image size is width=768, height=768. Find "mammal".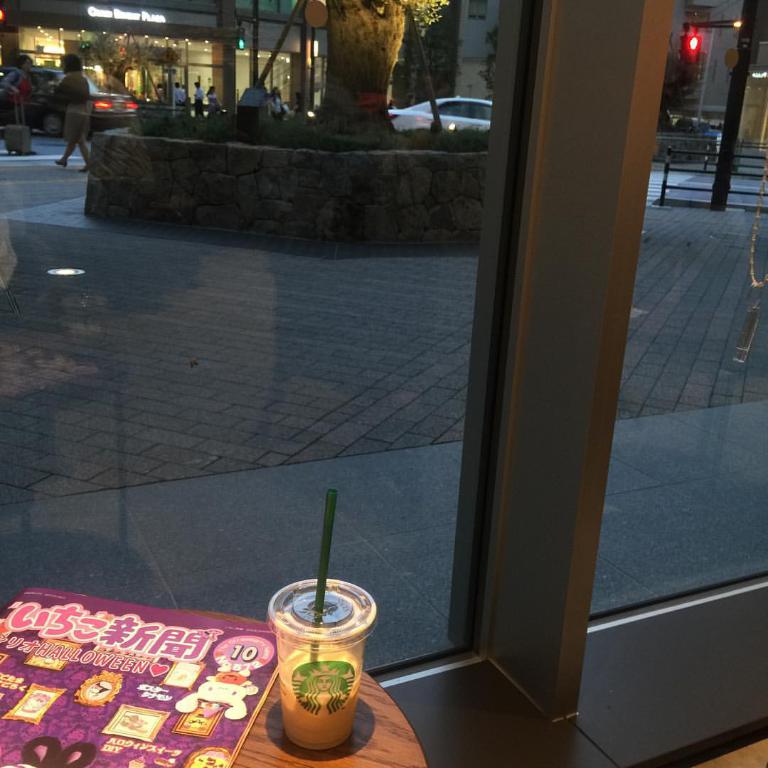
pyautogui.locateOnScreen(0, 54, 33, 152).
